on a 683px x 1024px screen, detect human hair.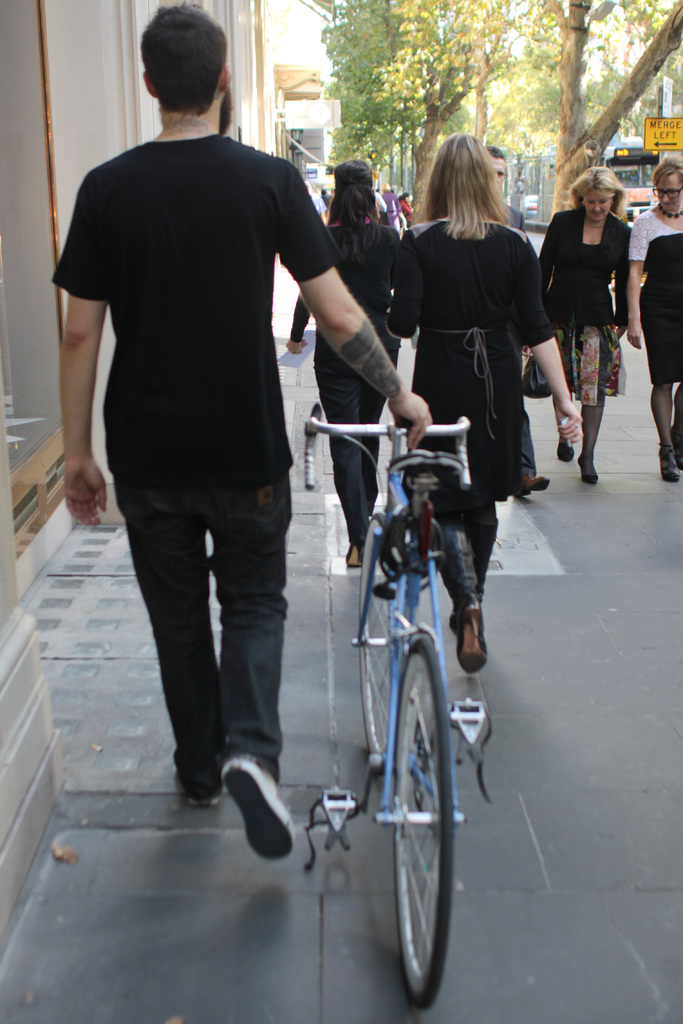
[425, 130, 514, 242].
